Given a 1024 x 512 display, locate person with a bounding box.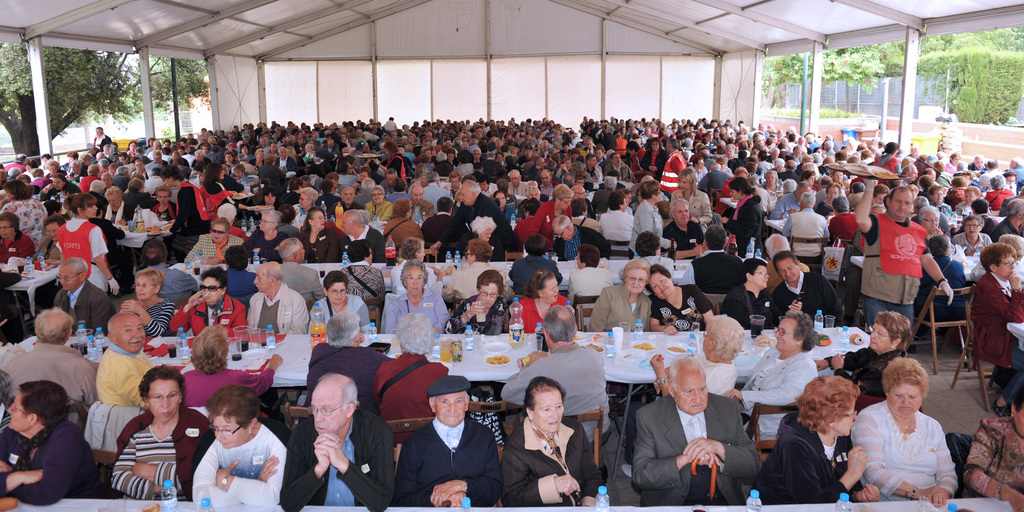
Located: bbox=(53, 257, 114, 336).
